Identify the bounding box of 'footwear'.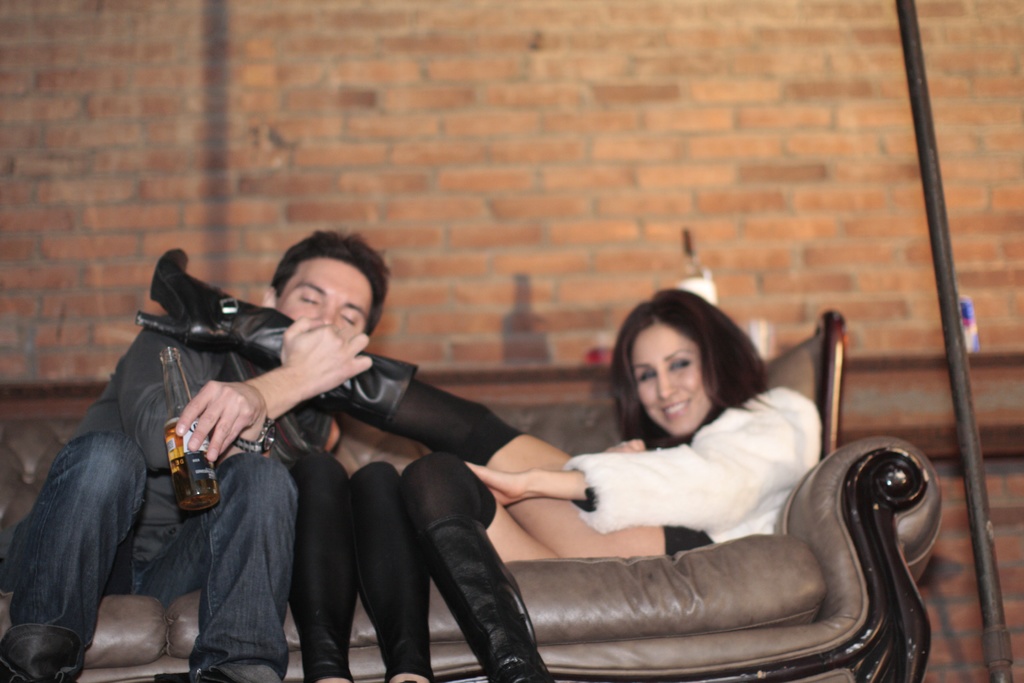
<bbox>0, 627, 83, 682</bbox>.
